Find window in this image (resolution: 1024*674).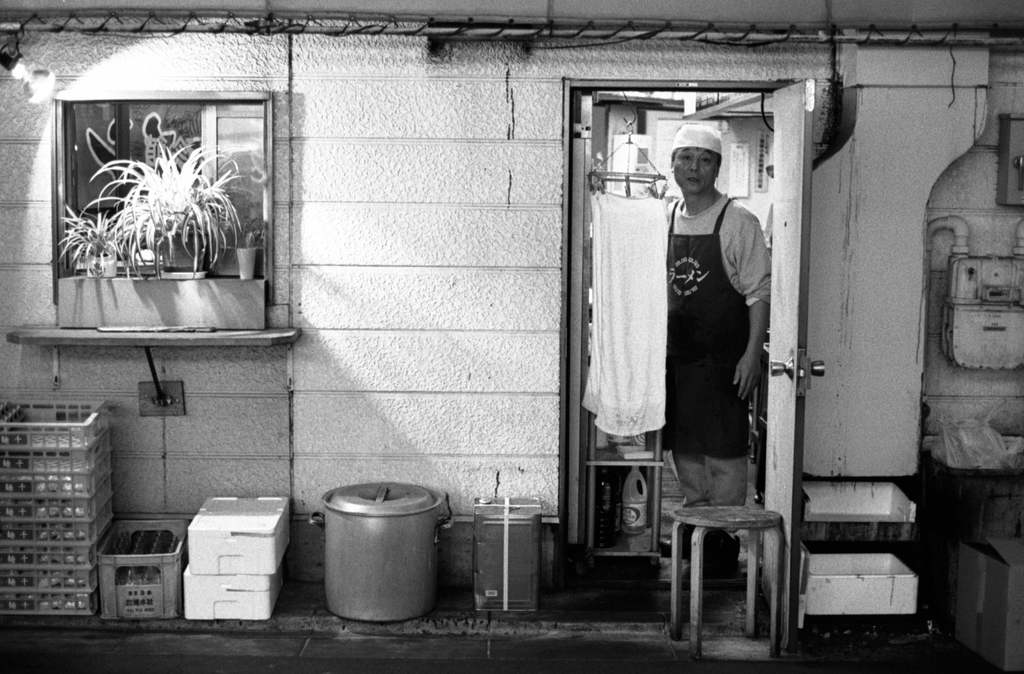
(left=59, top=95, right=270, bottom=278).
